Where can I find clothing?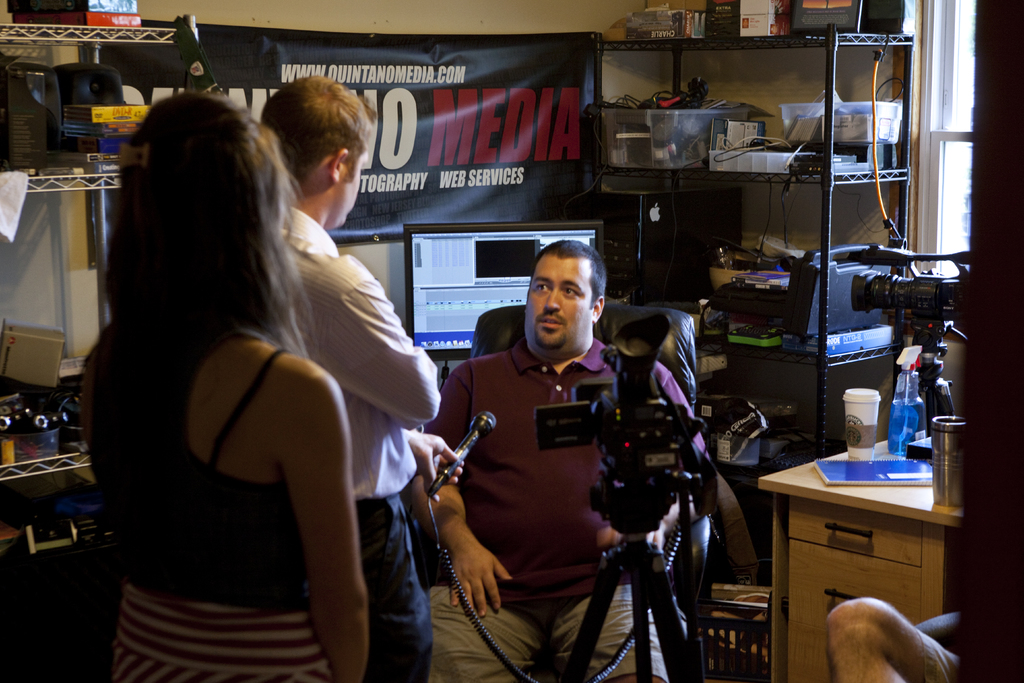
You can find it at bbox=[86, 312, 341, 682].
